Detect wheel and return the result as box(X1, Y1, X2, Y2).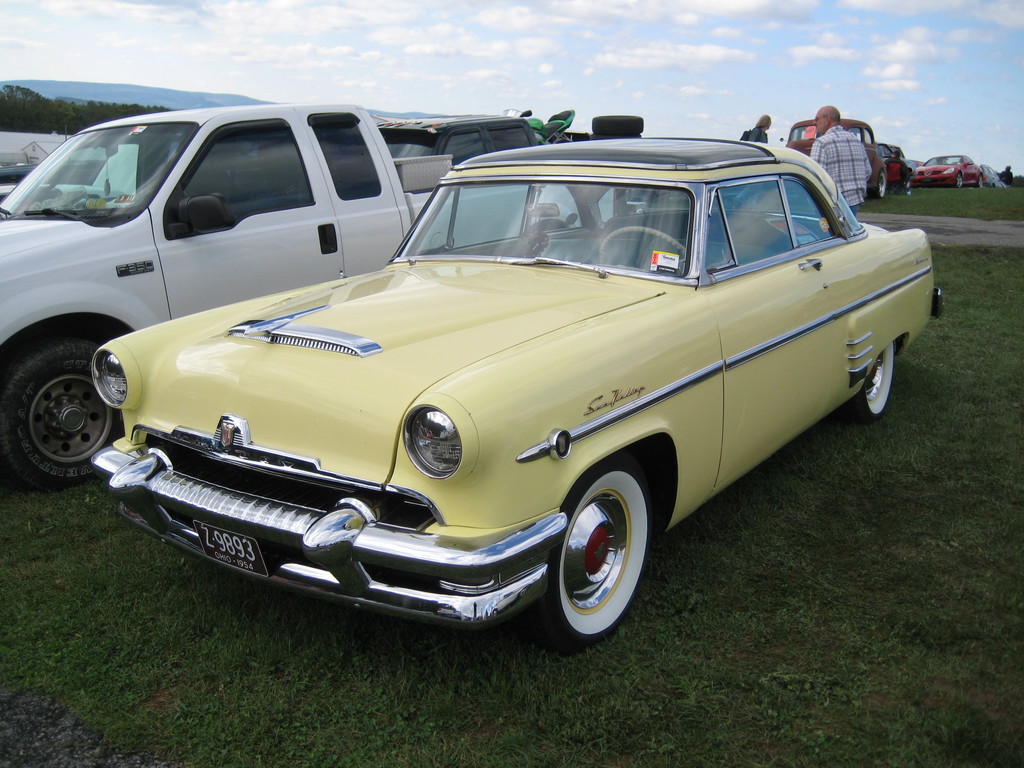
box(842, 341, 897, 429).
